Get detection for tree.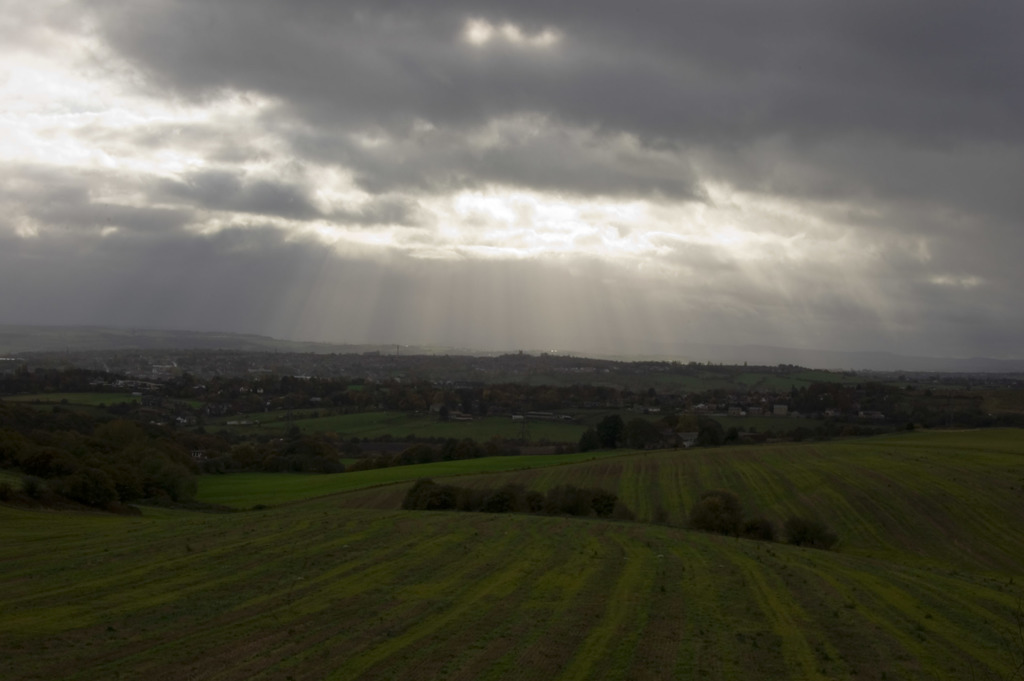
Detection: <region>264, 432, 342, 472</region>.
